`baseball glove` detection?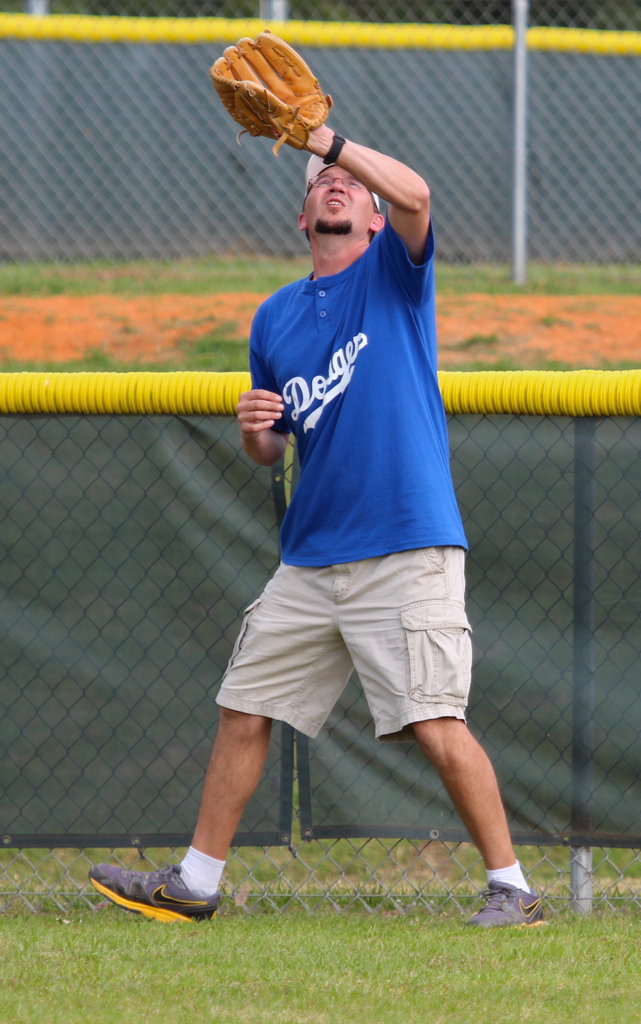
bbox=[205, 28, 333, 157]
